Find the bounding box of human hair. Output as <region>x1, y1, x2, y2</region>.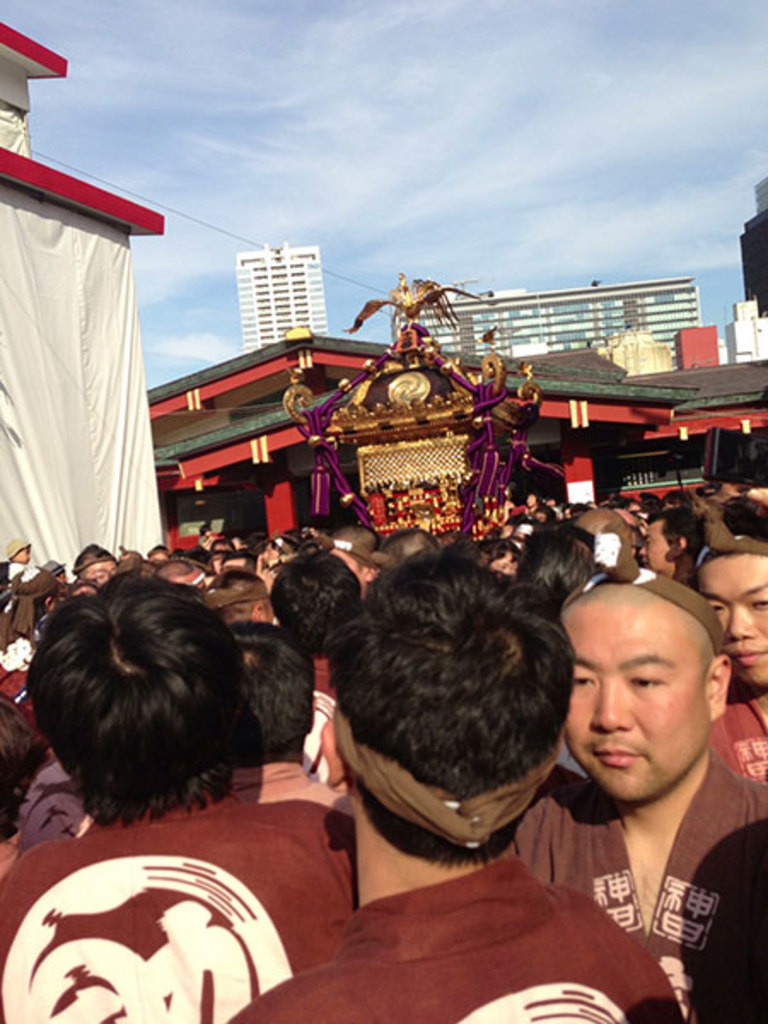
<region>22, 567, 266, 840</region>.
